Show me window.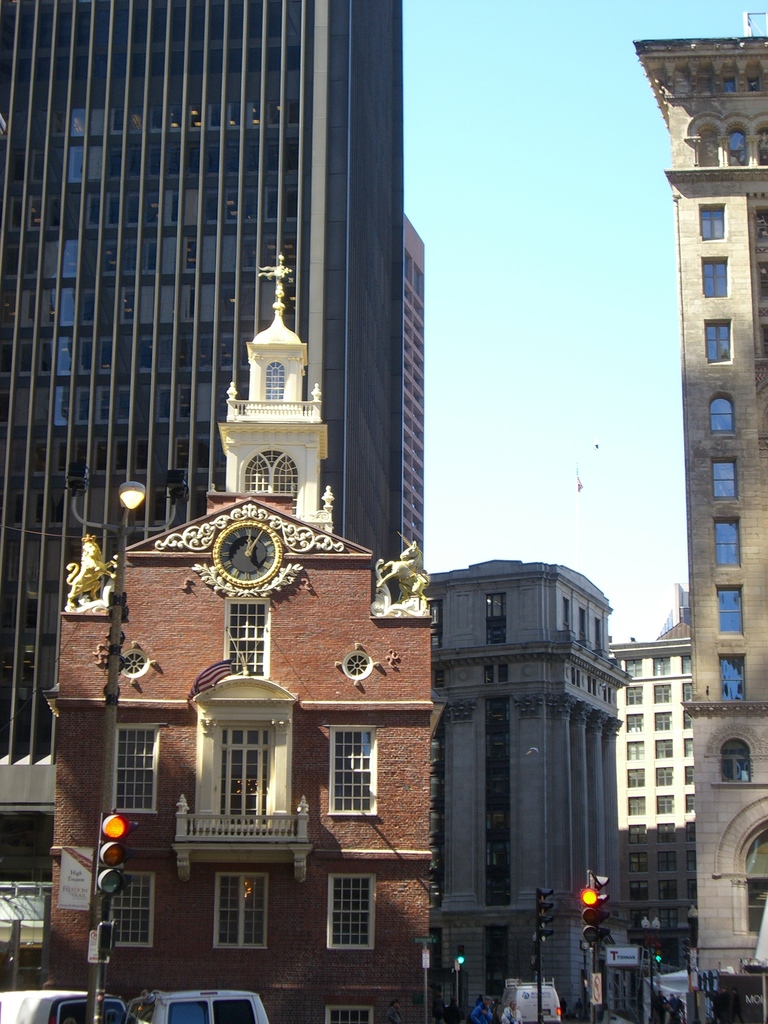
window is here: [left=710, top=518, right=742, bottom=572].
